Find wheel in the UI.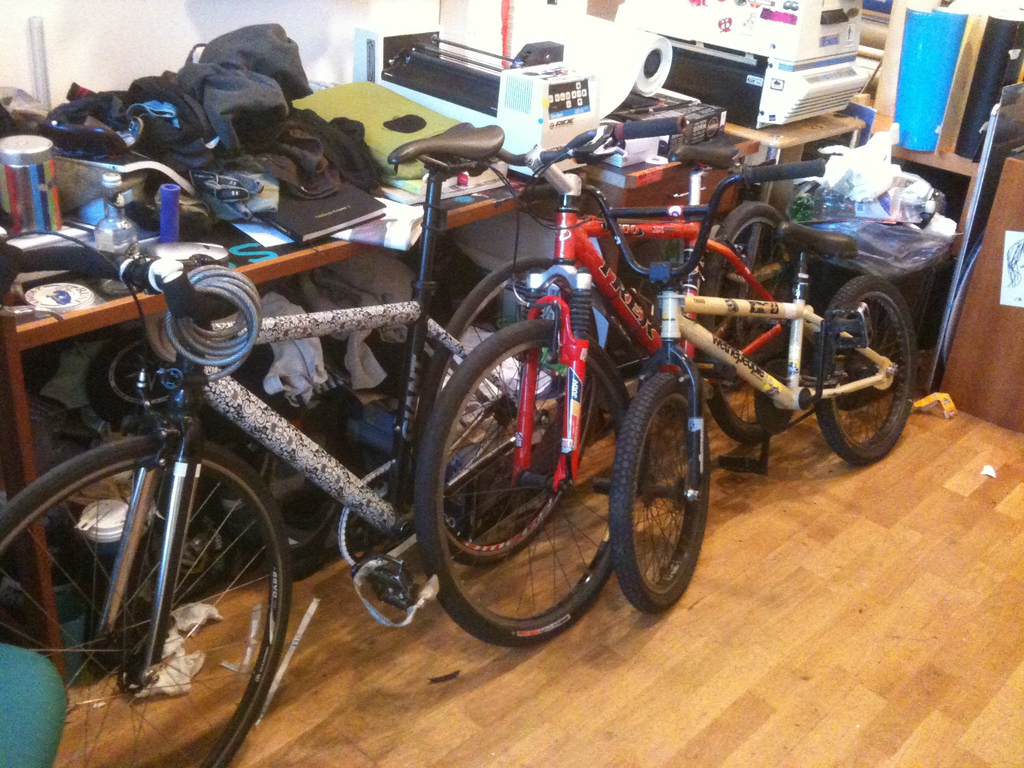
UI element at box(0, 440, 290, 767).
